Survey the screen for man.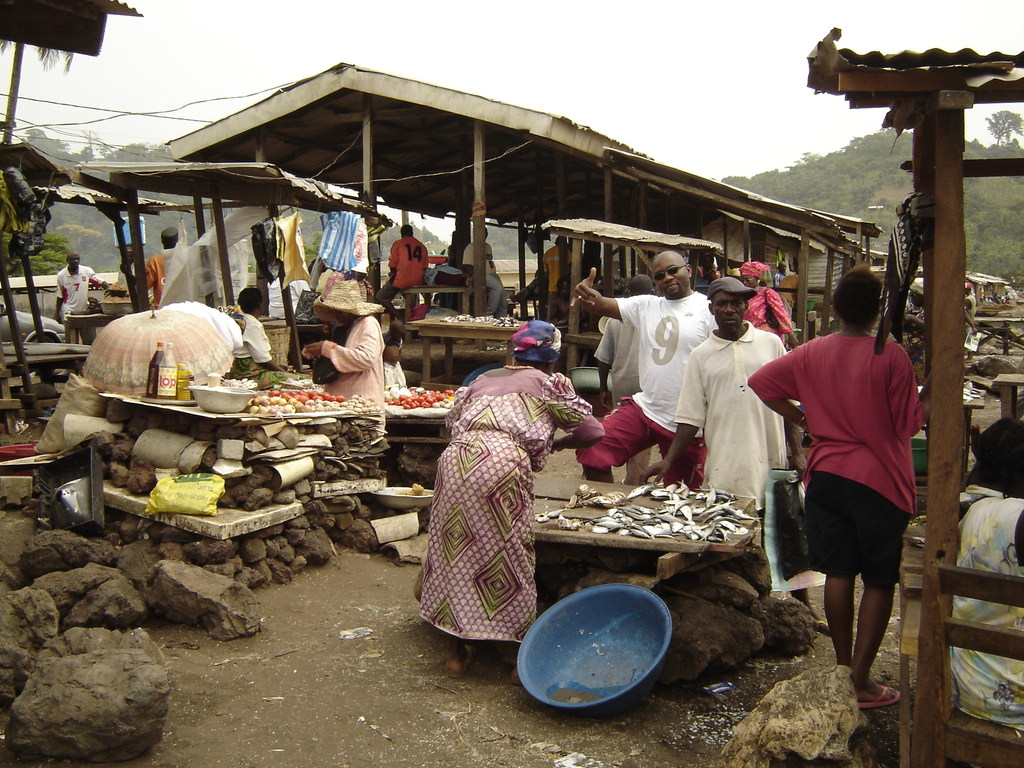
Survey found: BBox(594, 273, 655, 486).
